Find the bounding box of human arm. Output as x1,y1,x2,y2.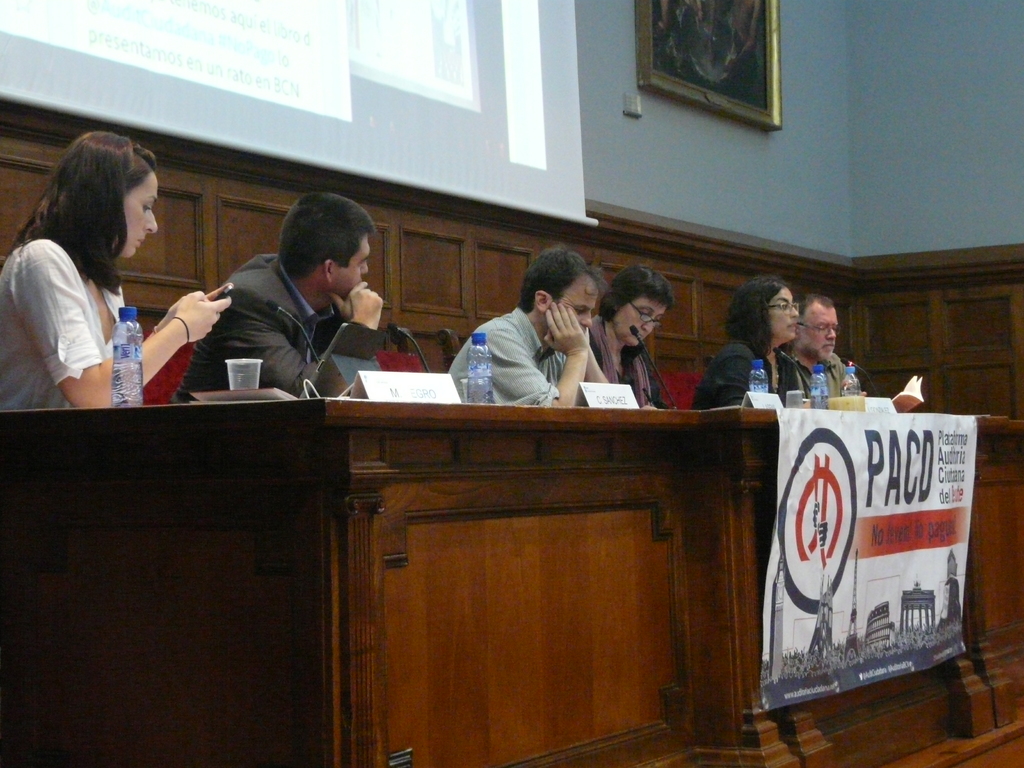
717,343,749,400.
